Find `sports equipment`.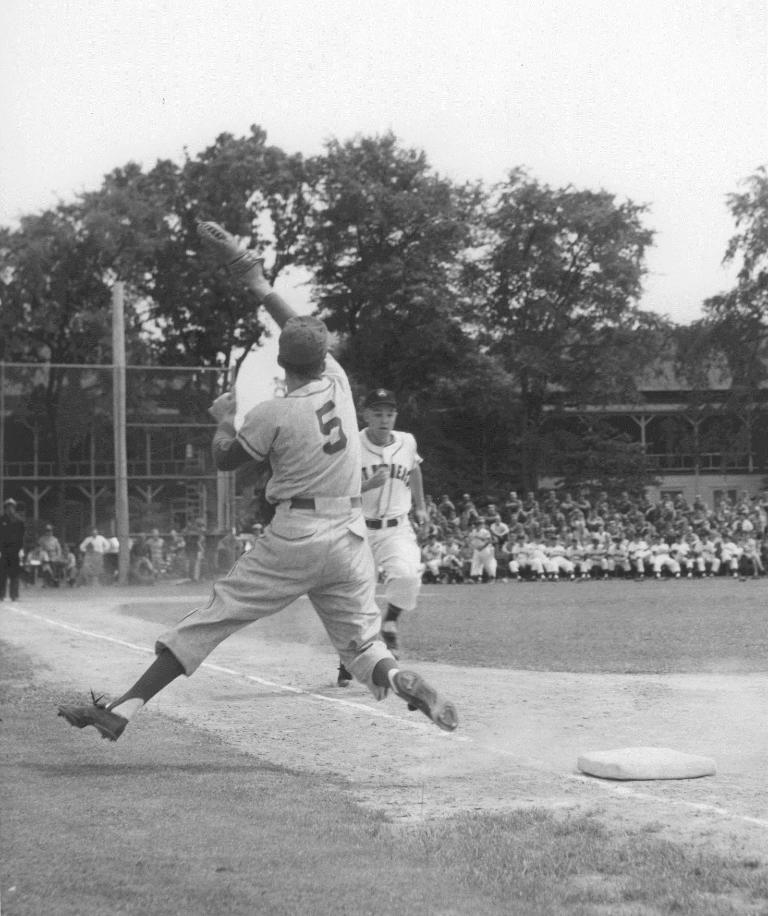
<bbox>390, 668, 467, 729</bbox>.
